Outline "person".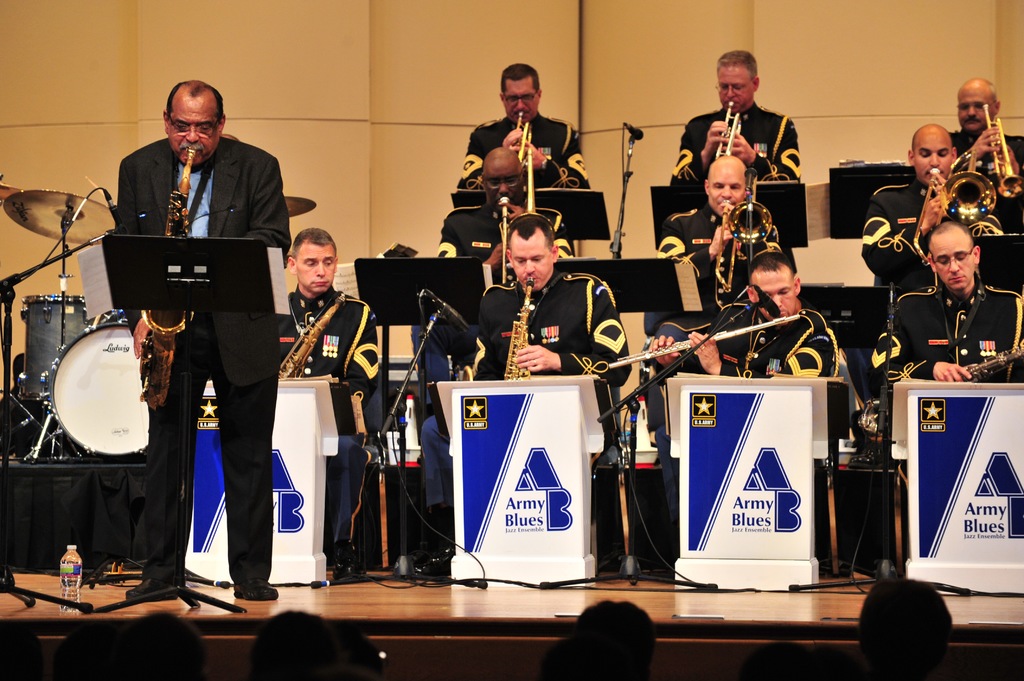
Outline: BBox(421, 211, 631, 572).
